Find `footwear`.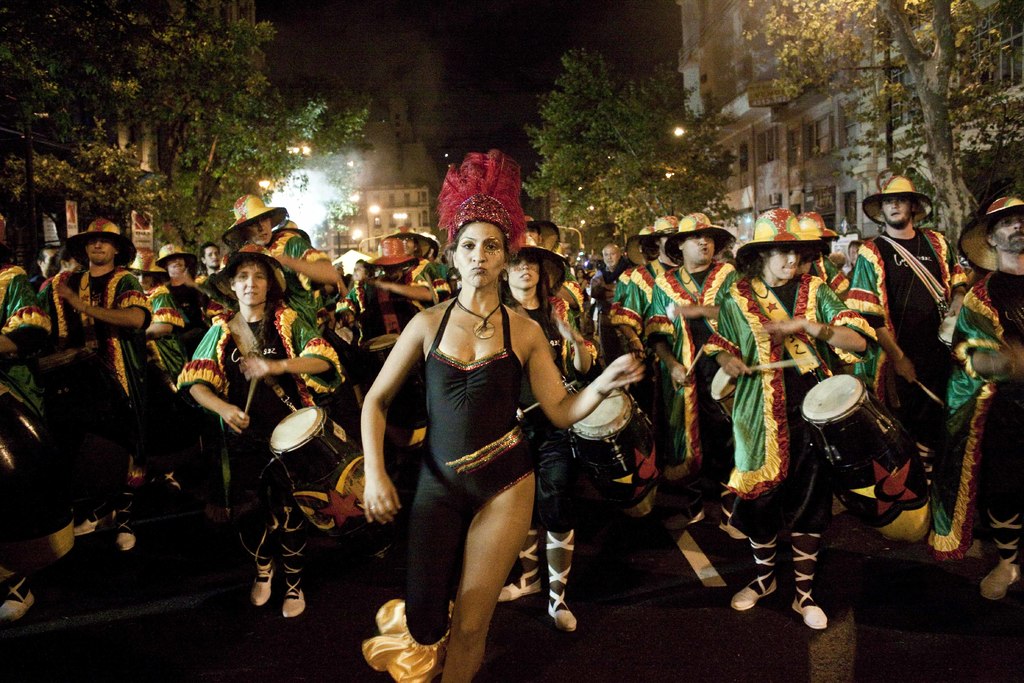
984,515,1023,602.
